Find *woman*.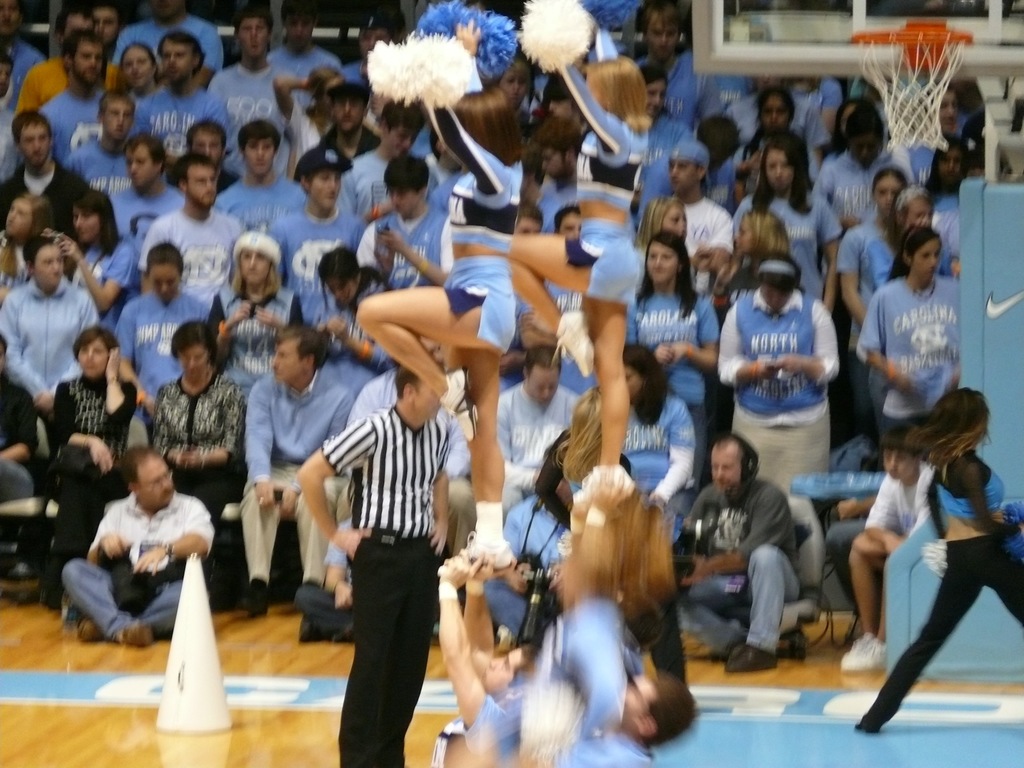
locate(616, 341, 705, 554).
